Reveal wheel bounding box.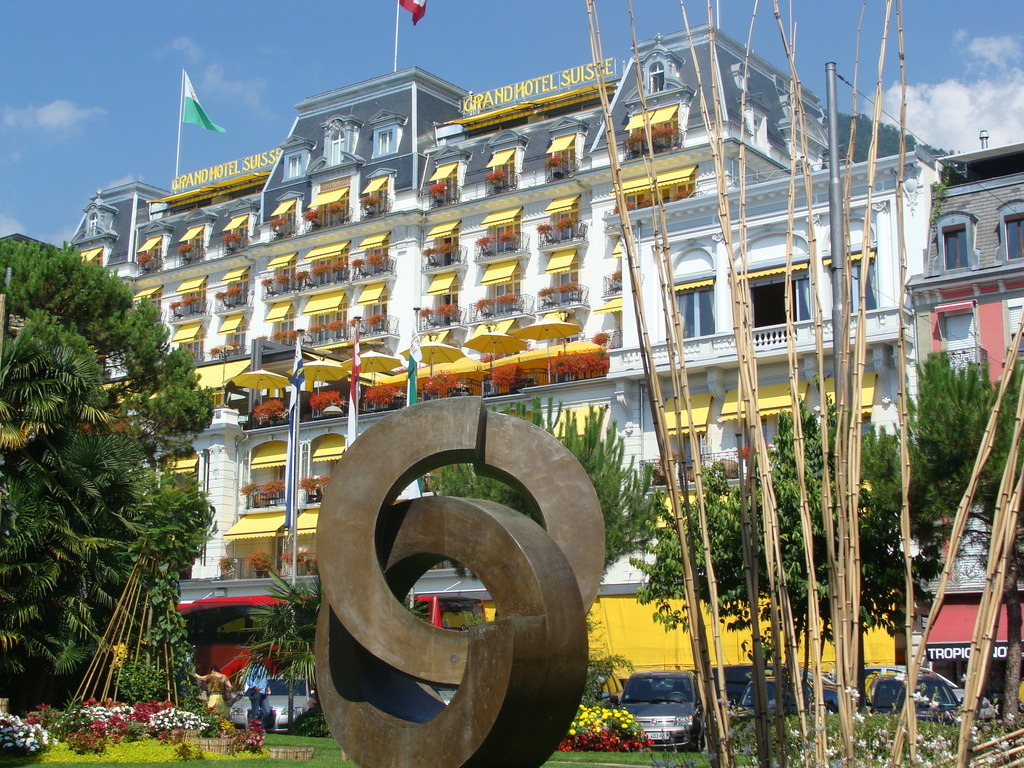
Revealed: {"left": 666, "top": 691, "right": 687, "bottom": 699}.
